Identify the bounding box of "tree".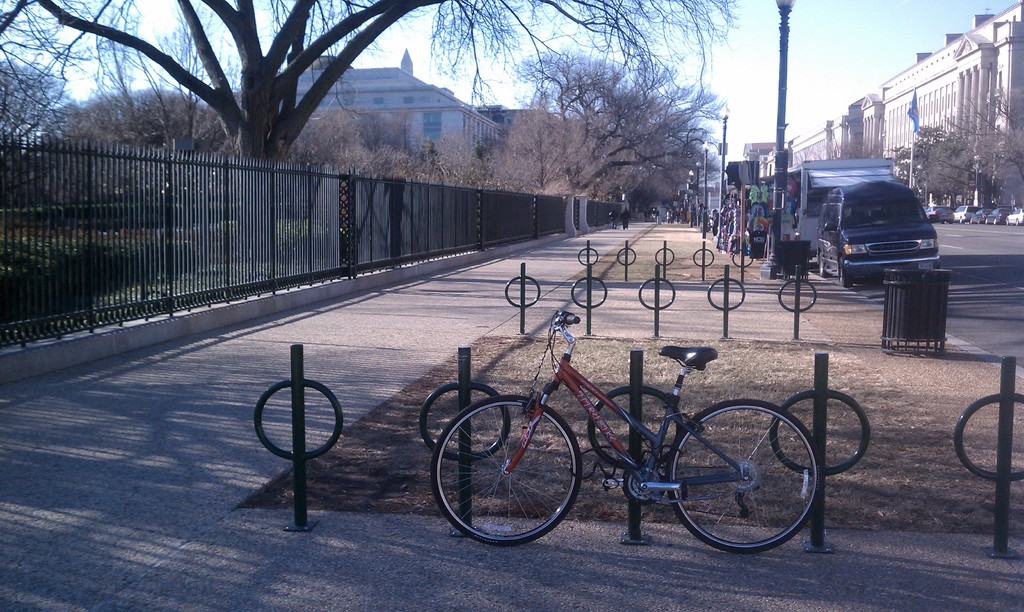
region(481, 88, 572, 229).
